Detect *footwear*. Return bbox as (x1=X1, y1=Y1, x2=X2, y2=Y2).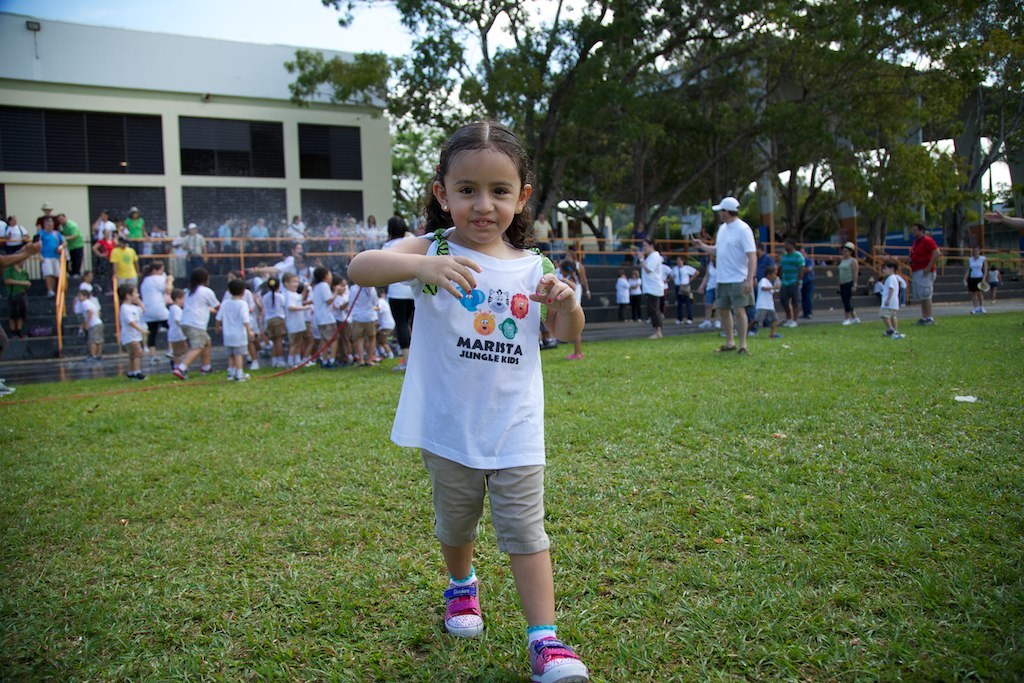
(x1=132, y1=372, x2=149, y2=380).
